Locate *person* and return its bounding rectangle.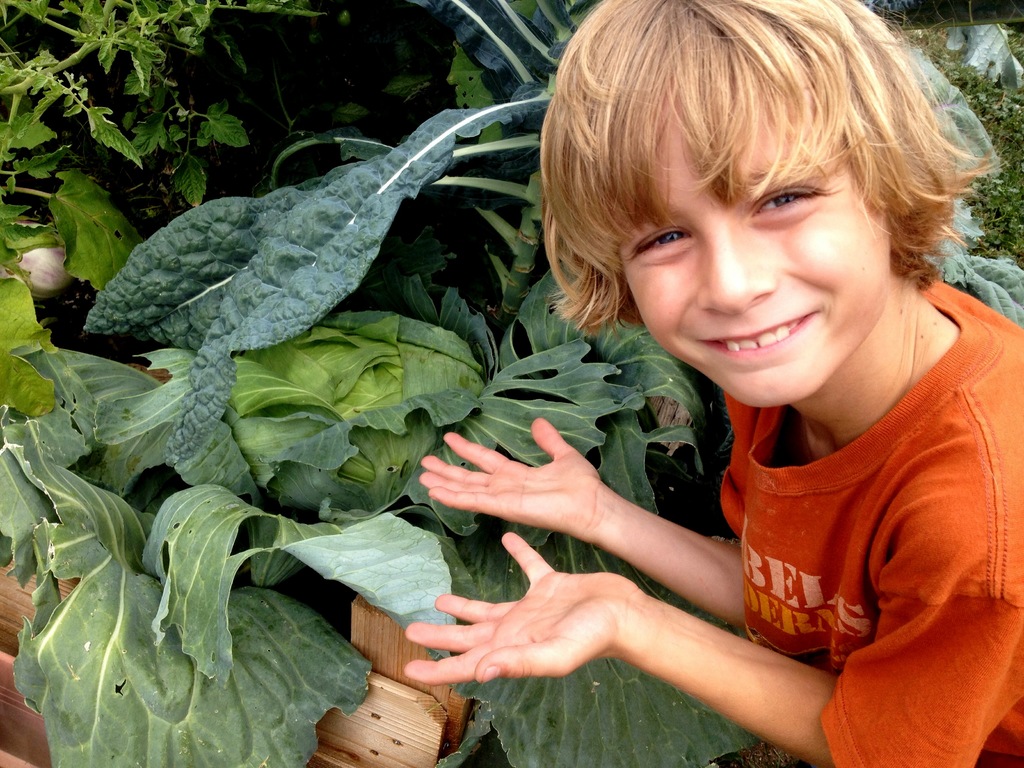
pyautogui.locateOnScreen(428, 11, 1011, 752).
